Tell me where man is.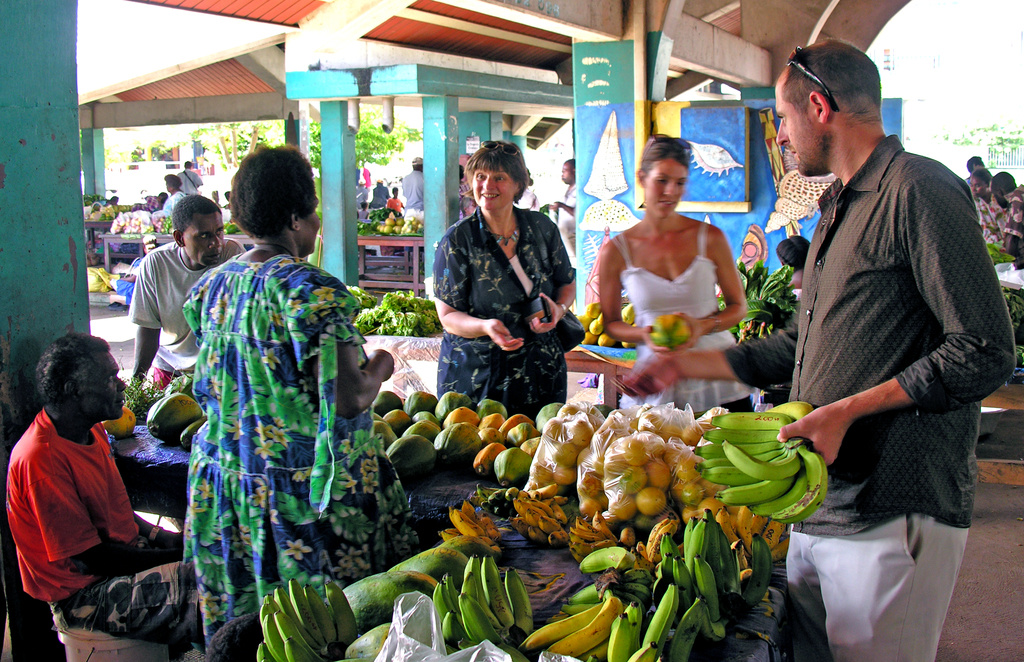
man is at crop(129, 195, 247, 387).
